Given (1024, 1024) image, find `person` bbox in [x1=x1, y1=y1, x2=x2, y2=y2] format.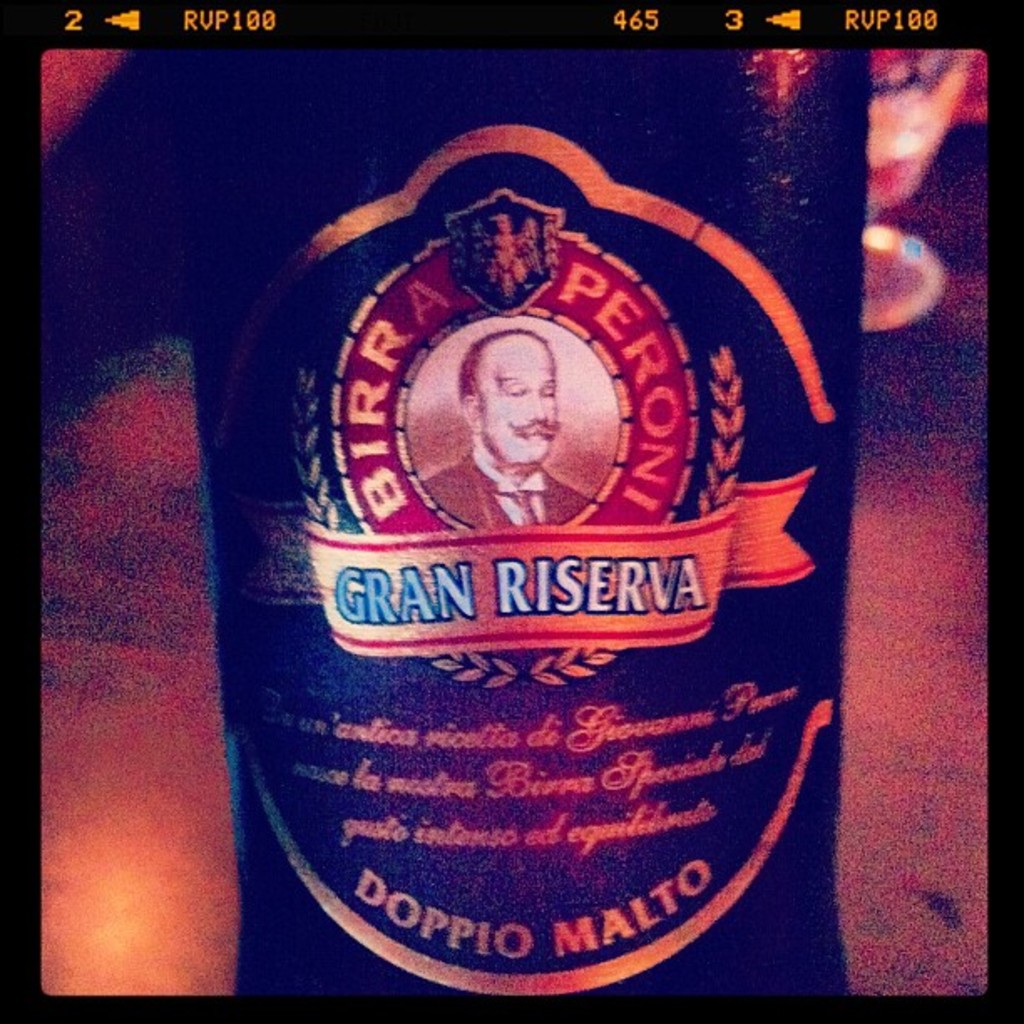
[x1=422, y1=326, x2=596, y2=532].
